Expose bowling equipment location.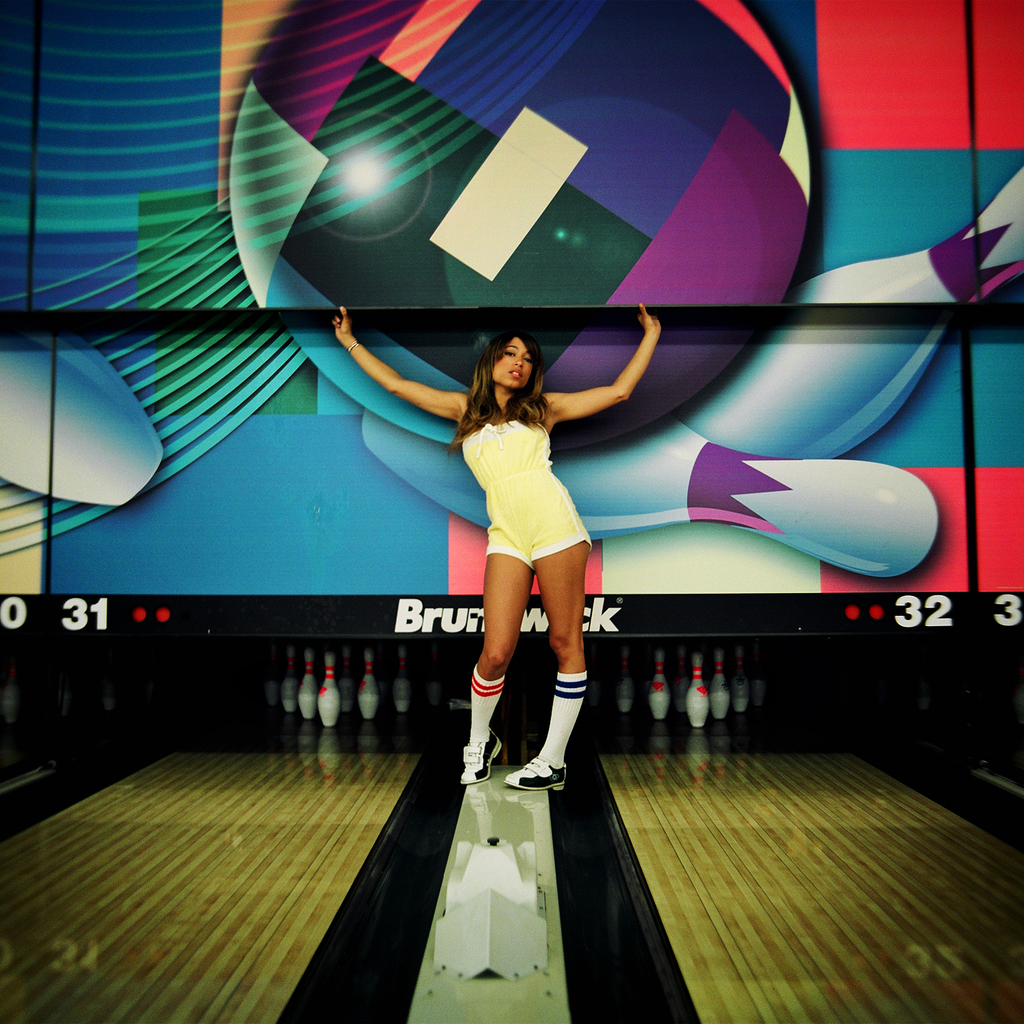
Exposed at 358 409 944 586.
